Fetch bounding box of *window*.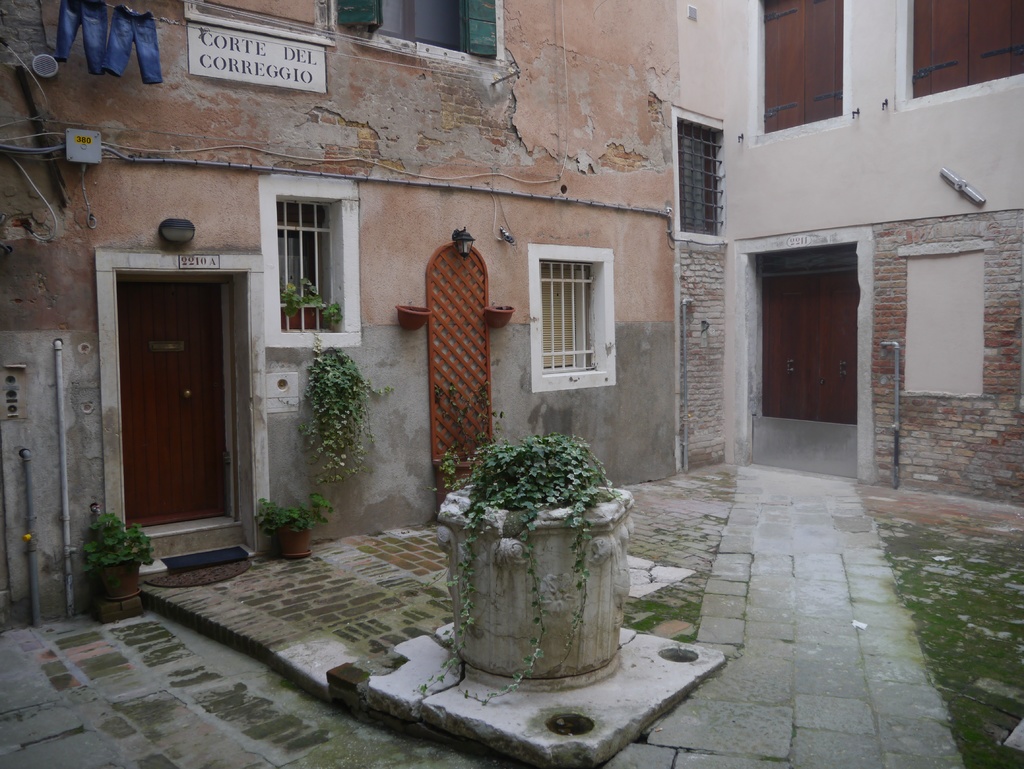
Bbox: x1=755, y1=0, x2=846, y2=135.
